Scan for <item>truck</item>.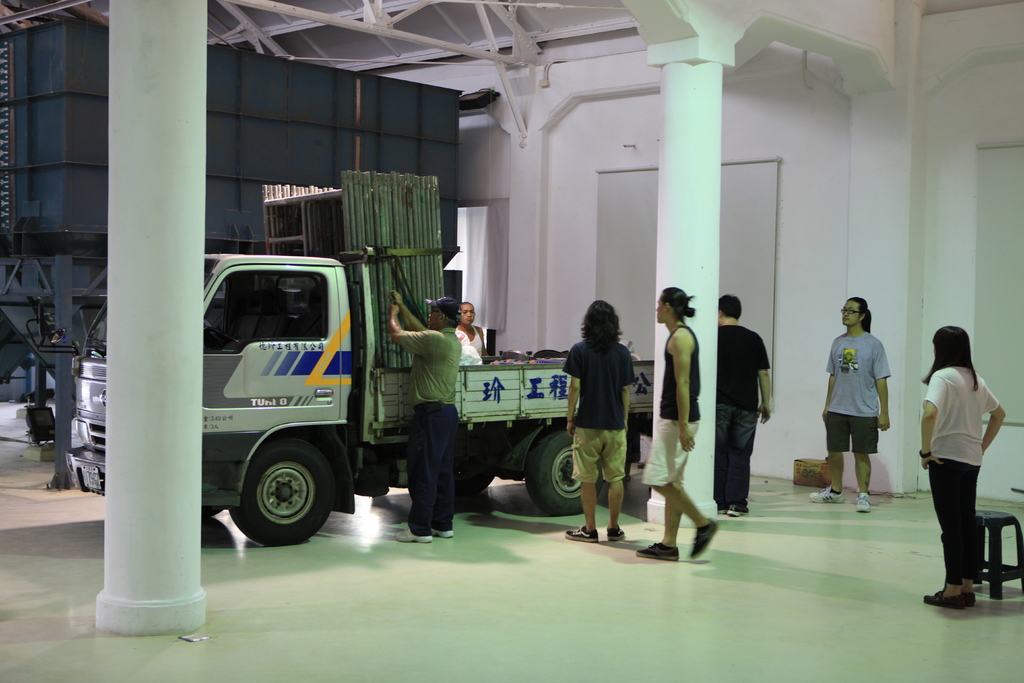
Scan result: select_region(177, 245, 640, 539).
